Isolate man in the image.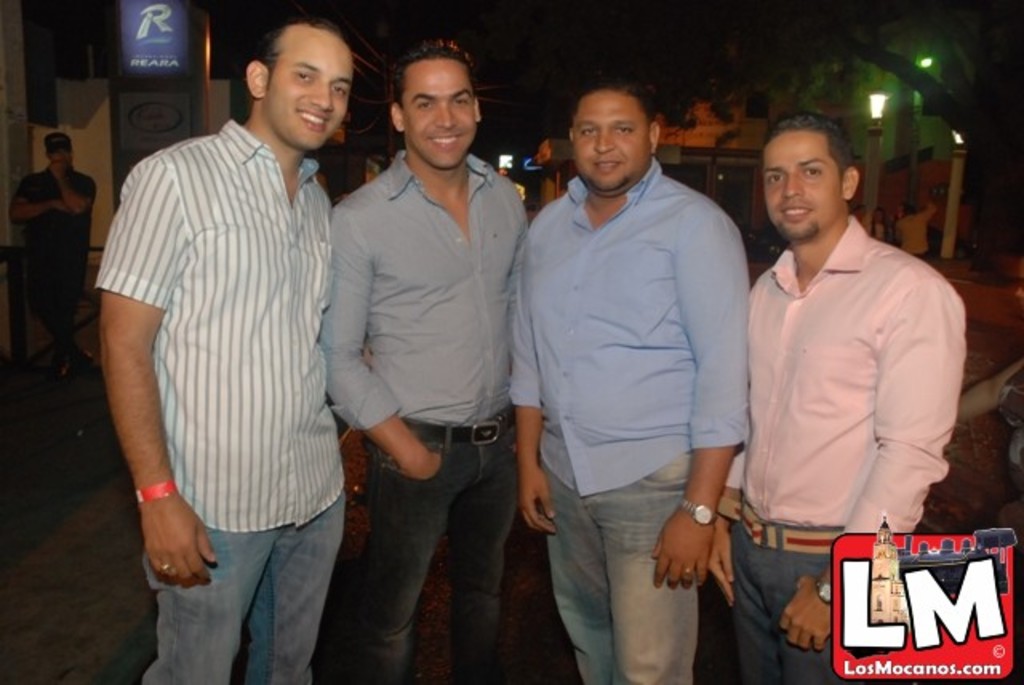
Isolated region: (501, 59, 763, 667).
